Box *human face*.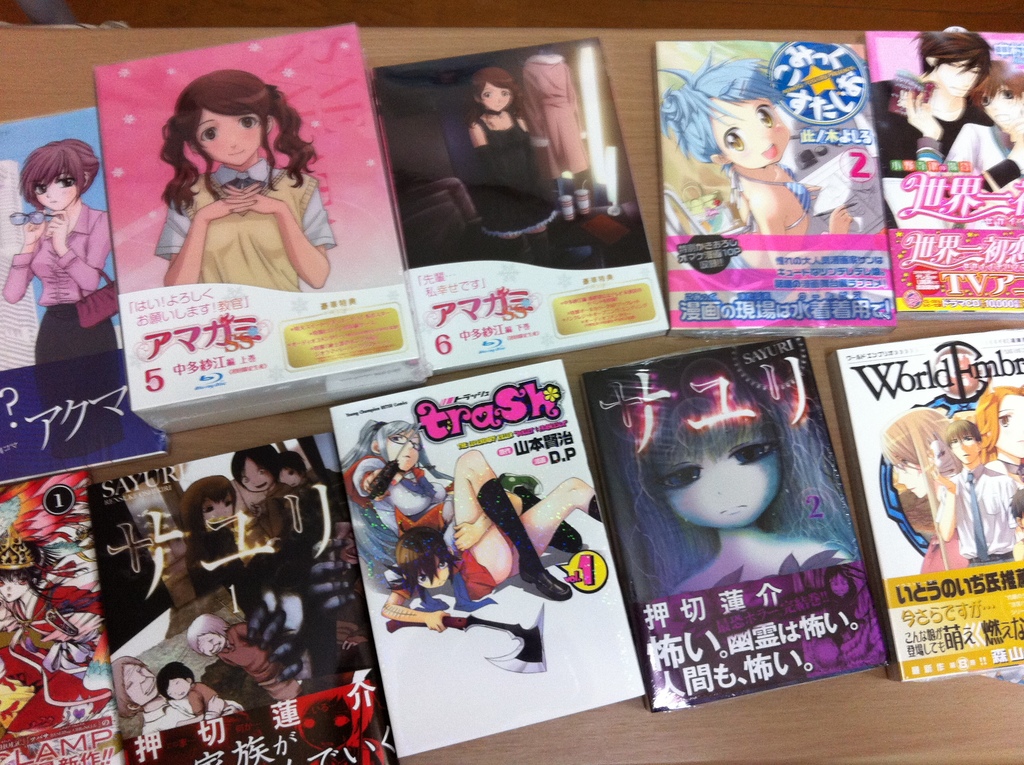
BBox(711, 97, 790, 166).
